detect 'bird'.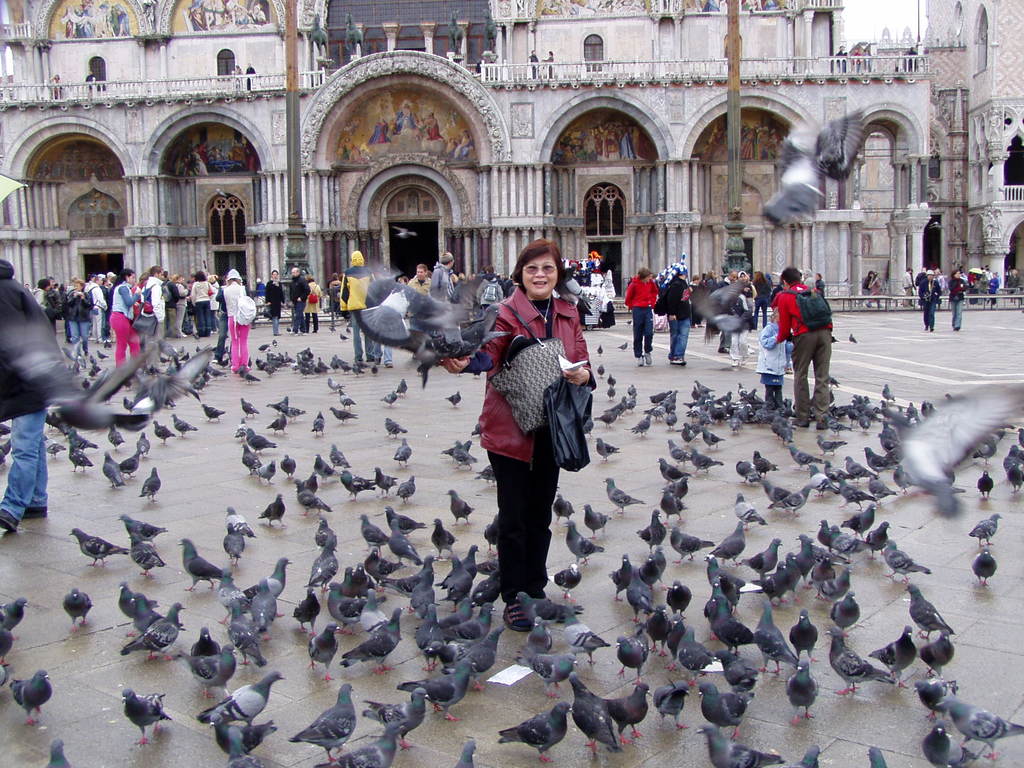
Detected at {"x1": 167, "y1": 415, "x2": 200, "y2": 436}.
